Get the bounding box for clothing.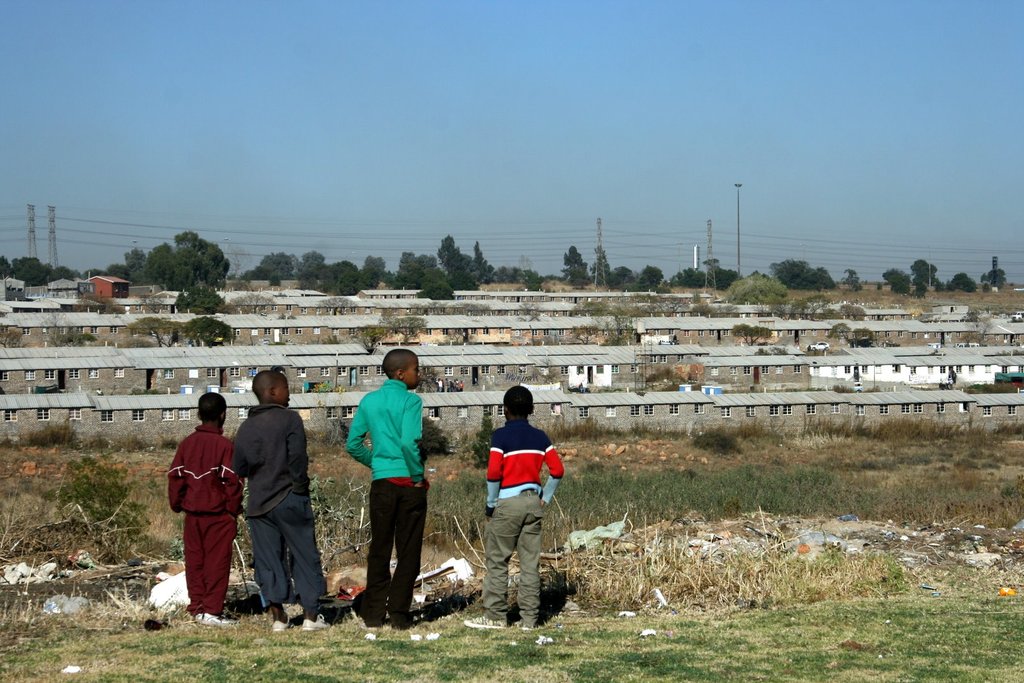
x1=164 y1=405 x2=238 y2=614.
